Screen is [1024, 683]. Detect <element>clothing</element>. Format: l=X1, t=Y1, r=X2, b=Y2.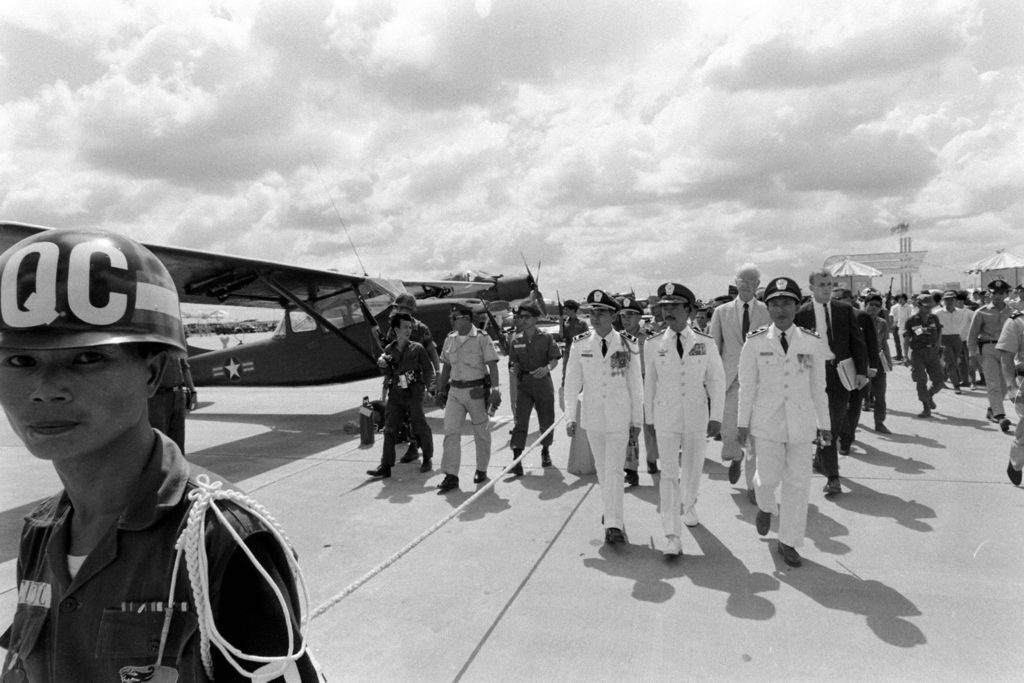
l=867, t=314, r=887, b=392.
